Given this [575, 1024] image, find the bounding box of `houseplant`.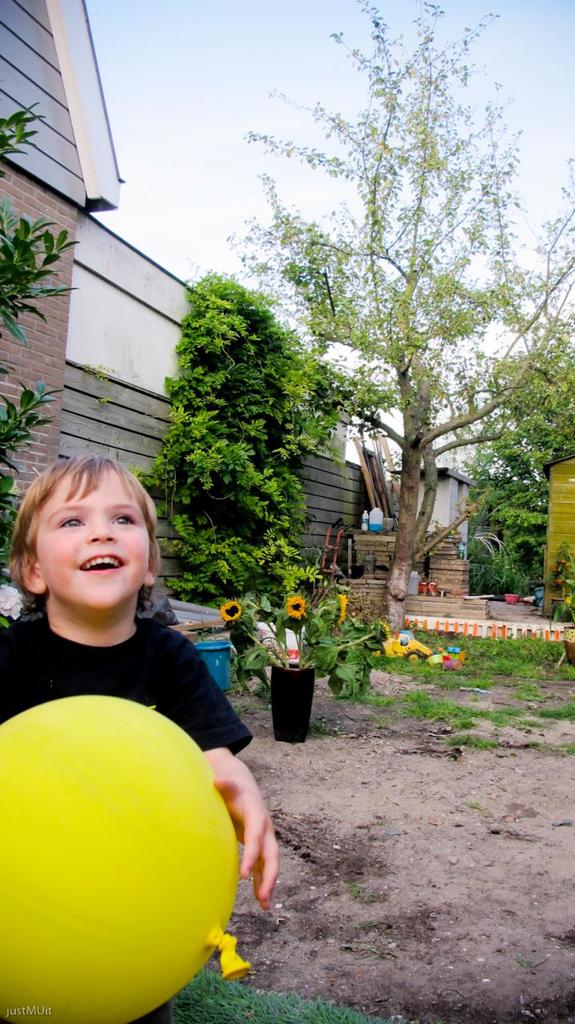
region(217, 570, 401, 746).
